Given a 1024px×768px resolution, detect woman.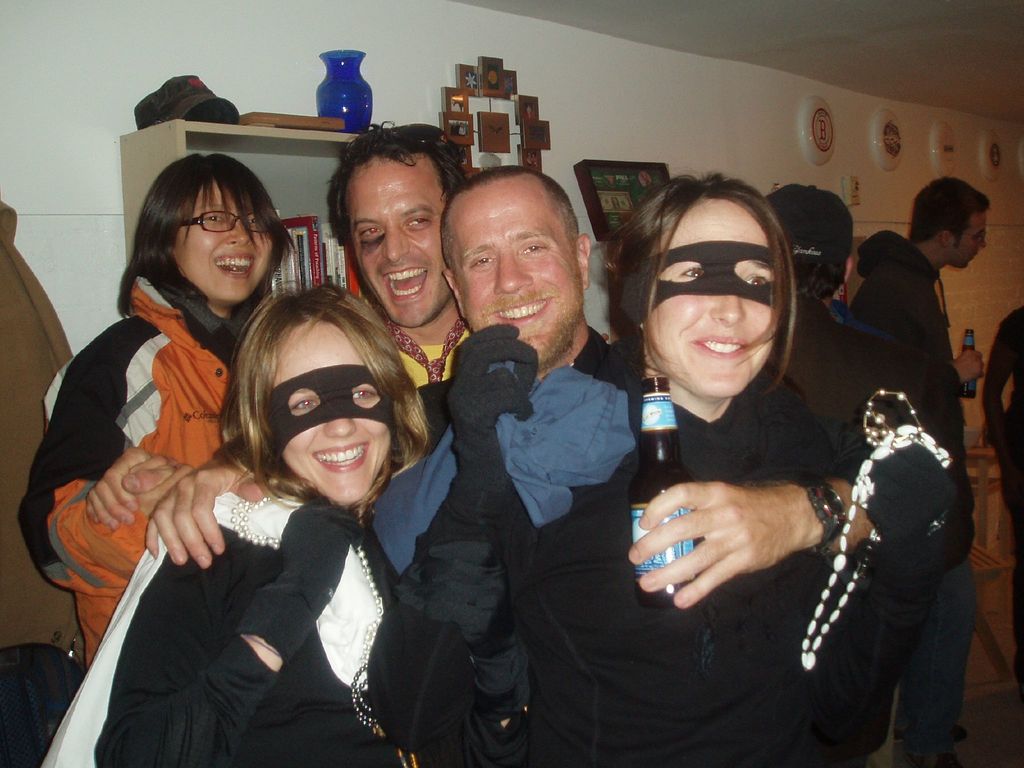
pyautogui.locateOnScreen(13, 149, 304, 672).
